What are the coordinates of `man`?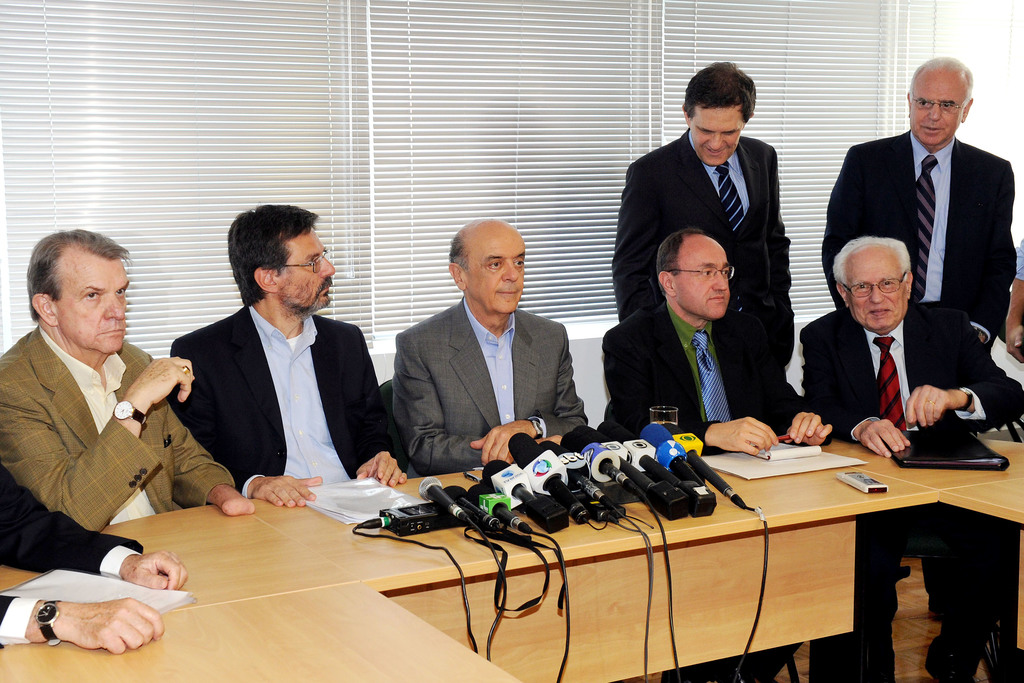
detection(819, 57, 1016, 614).
